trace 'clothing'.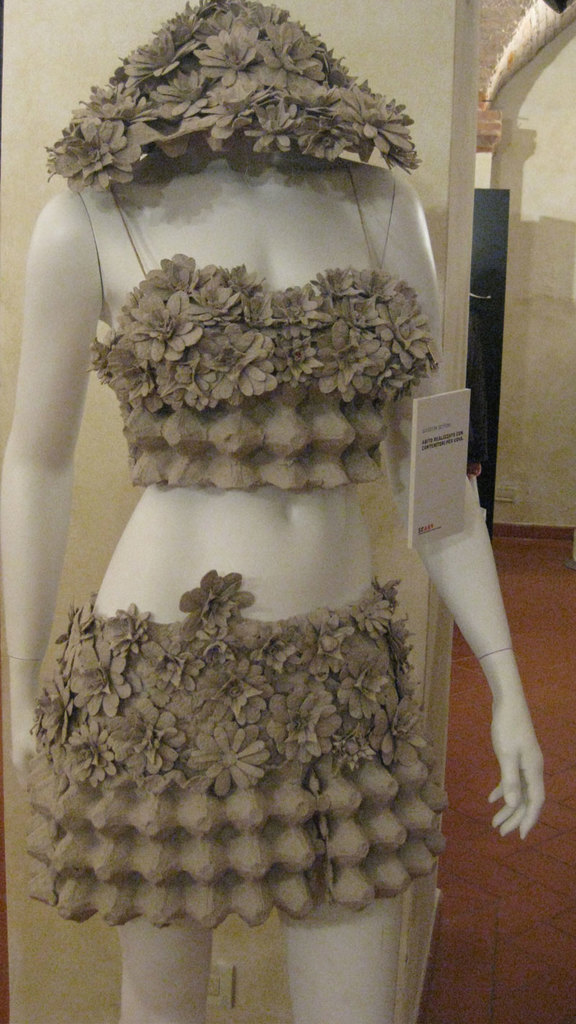
Traced to [left=88, top=159, right=444, bottom=491].
